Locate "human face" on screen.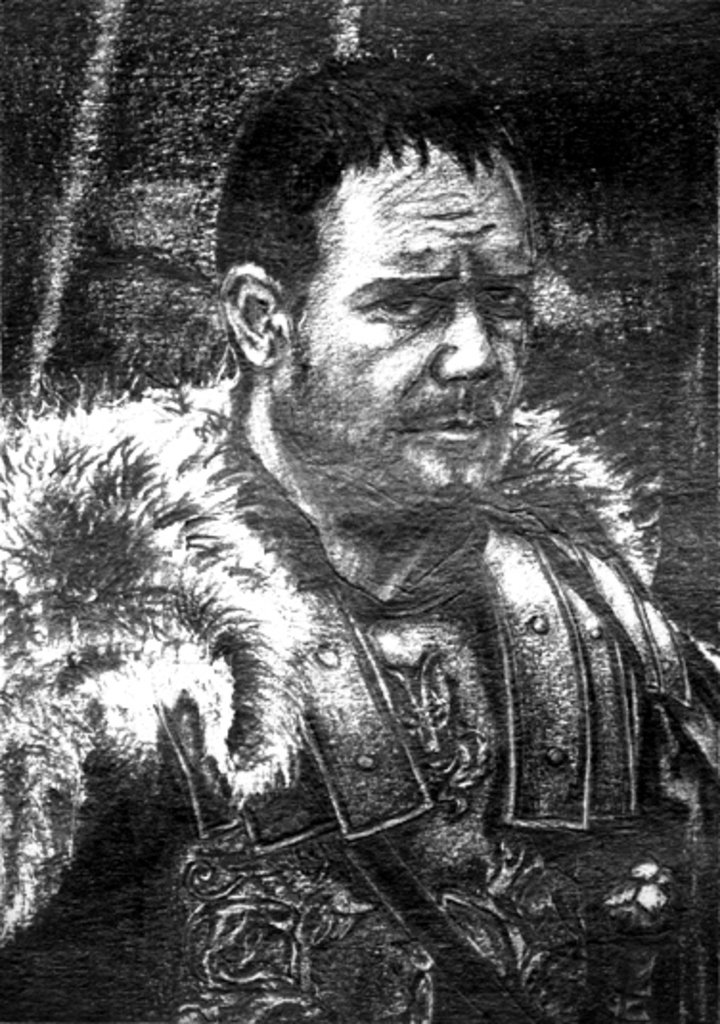
On screen at {"left": 281, "top": 122, "right": 540, "bottom": 500}.
